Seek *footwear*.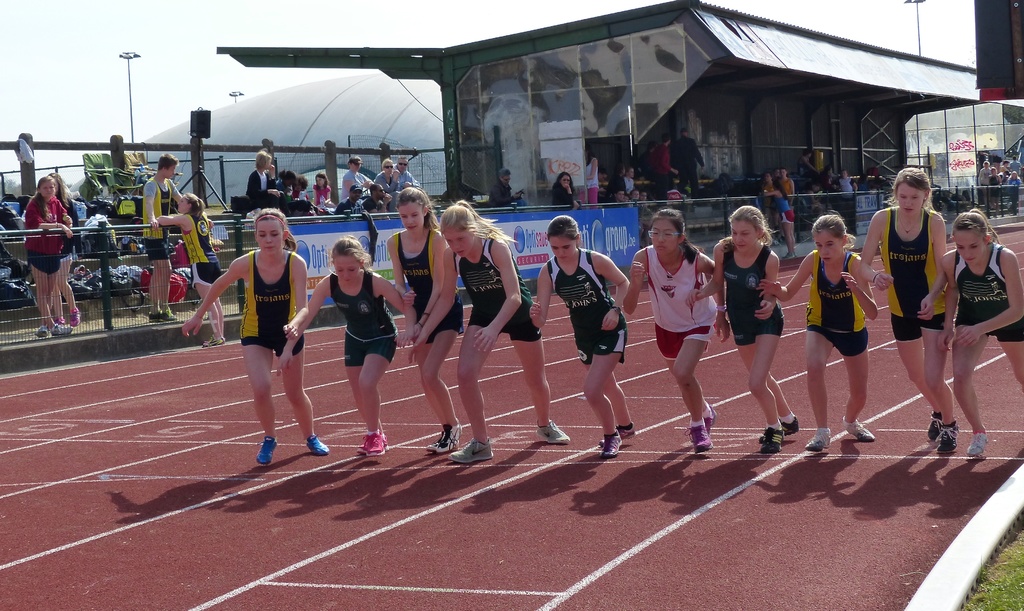
BBox(601, 431, 623, 457).
